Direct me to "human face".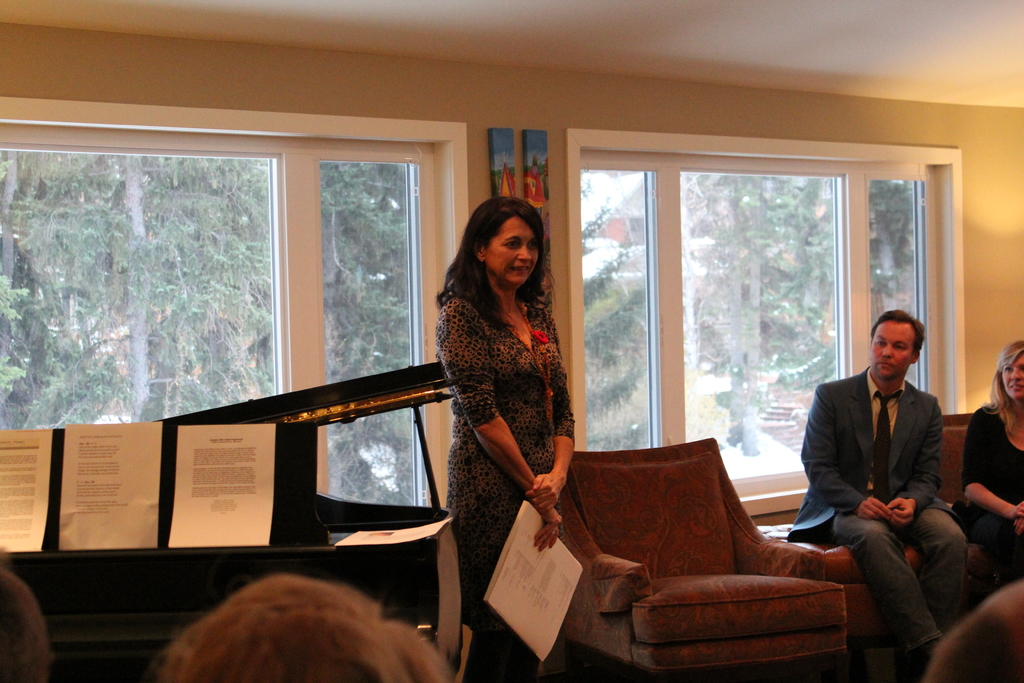
Direction: (865,319,913,379).
